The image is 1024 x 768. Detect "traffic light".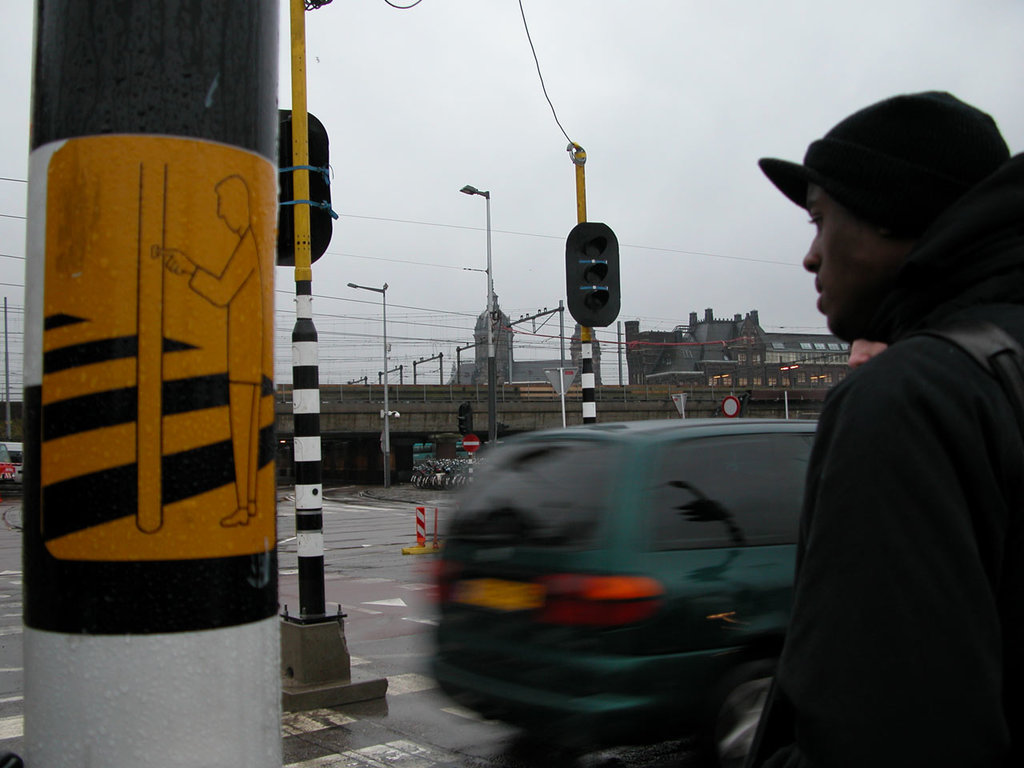
Detection: bbox=[274, 109, 333, 270].
